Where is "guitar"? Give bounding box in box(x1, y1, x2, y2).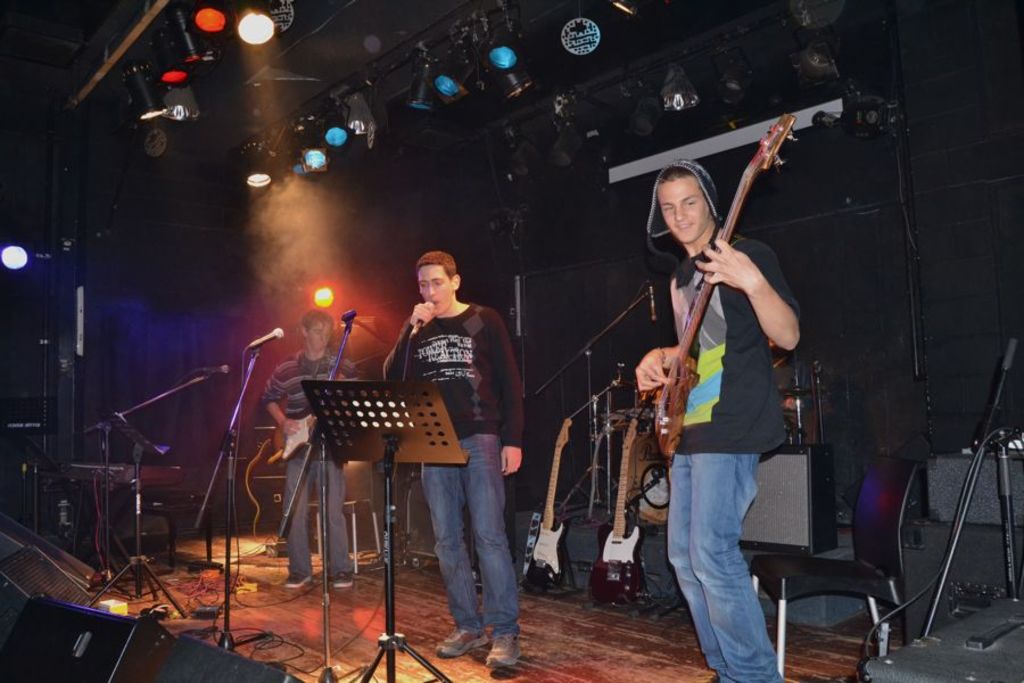
box(511, 415, 575, 594).
